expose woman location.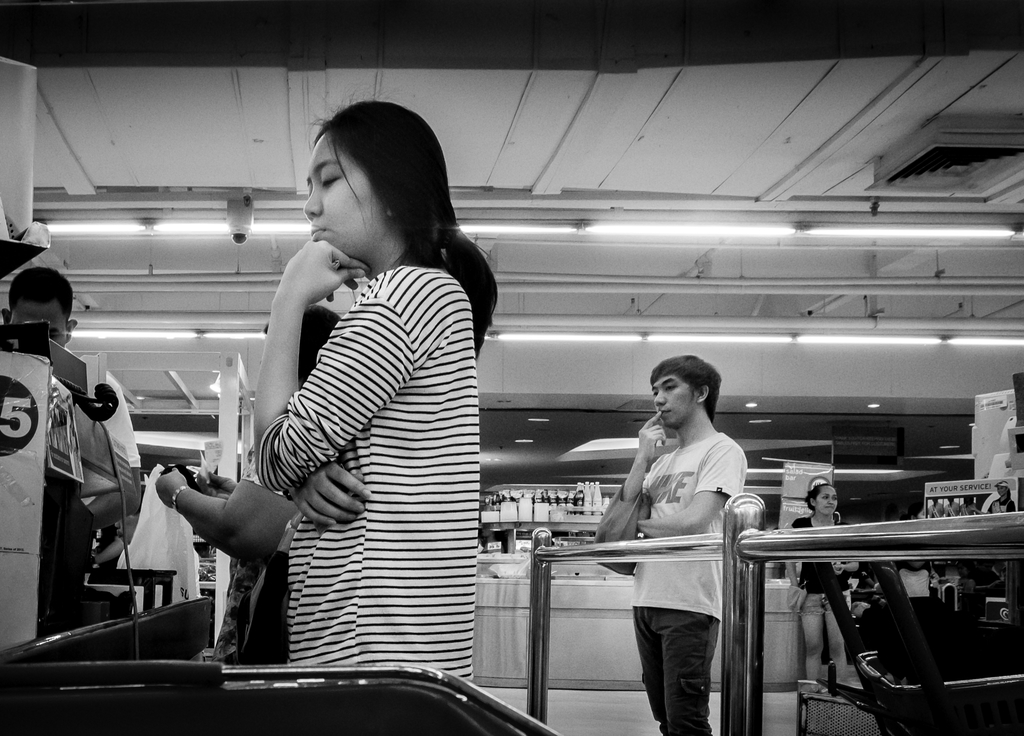
Exposed at box=[149, 307, 343, 660].
